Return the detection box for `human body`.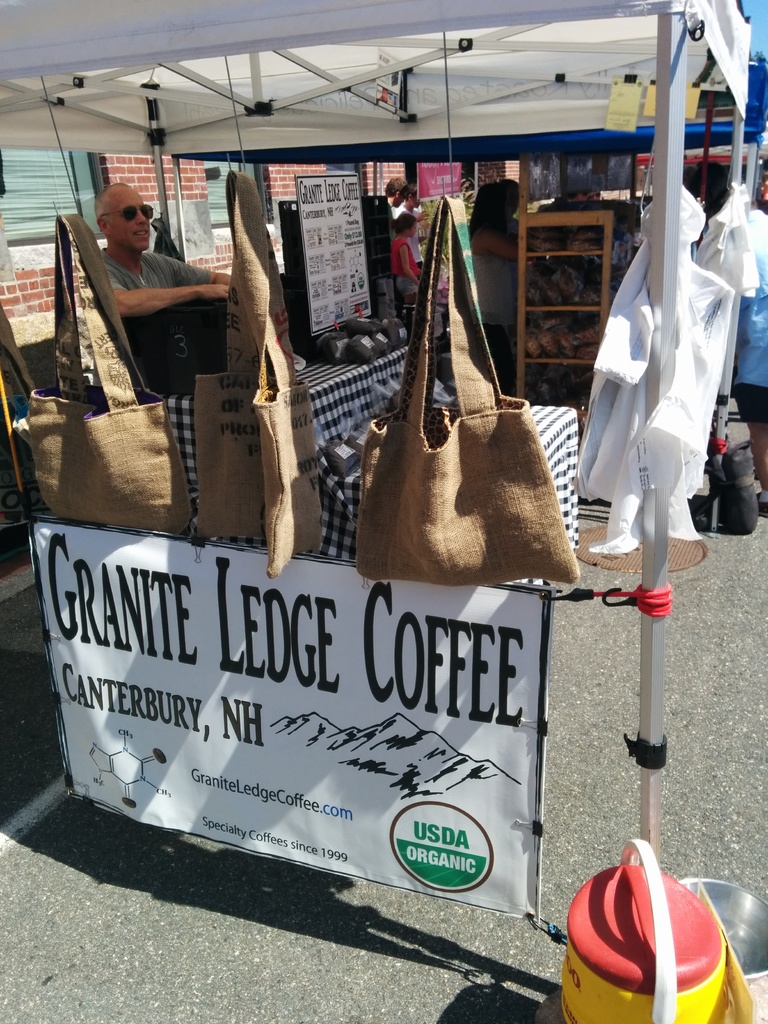
393,214,422,317.
